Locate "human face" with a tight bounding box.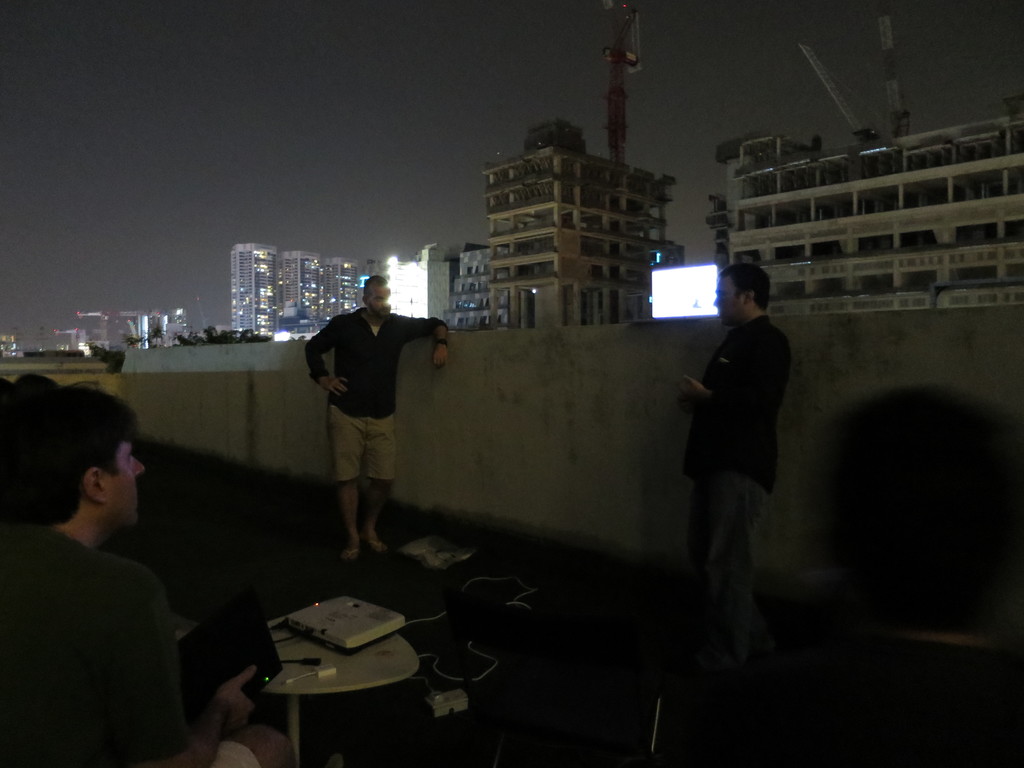
<region>106, 447, 146, 526</region>.
